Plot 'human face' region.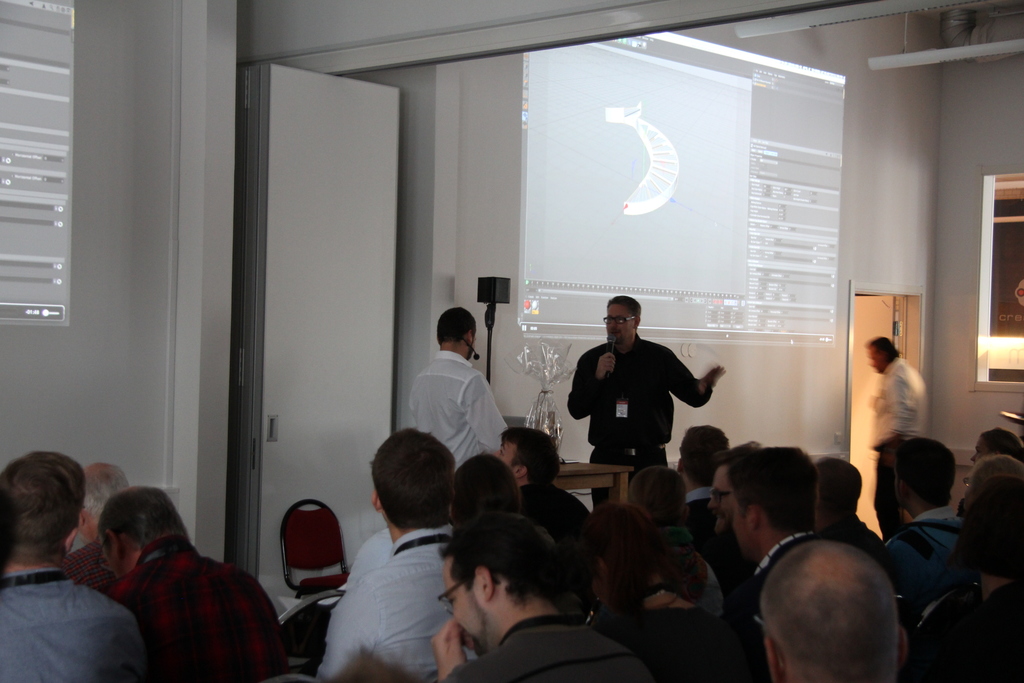
Plotted at [left=735, top=498, right=754, bottom=555].
